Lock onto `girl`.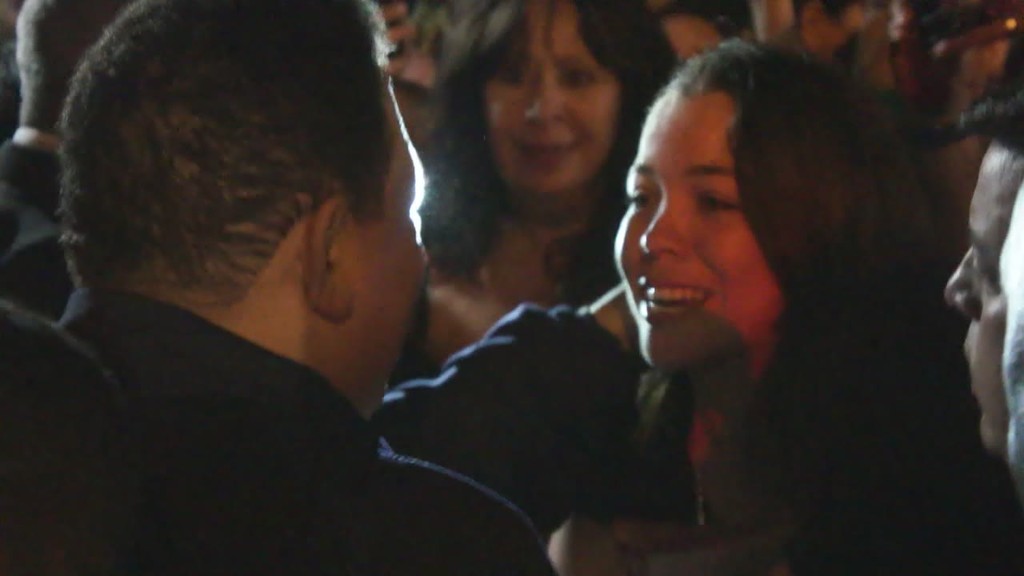
Locked: 542/38/1023/575.
